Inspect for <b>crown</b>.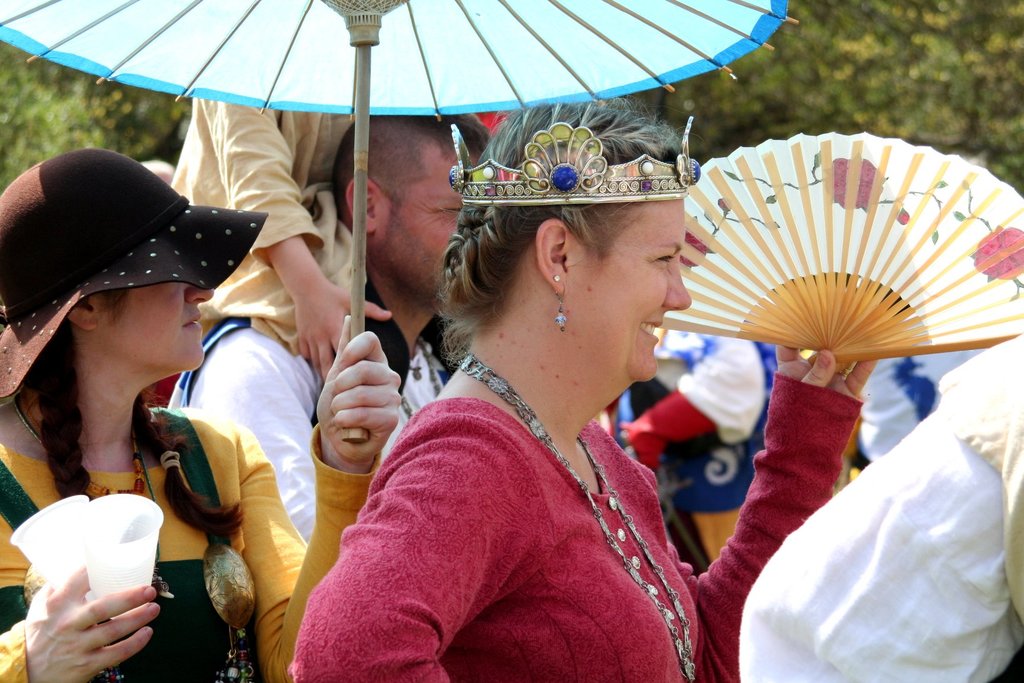
Inspection: crop(448, 113, 701, 208).
